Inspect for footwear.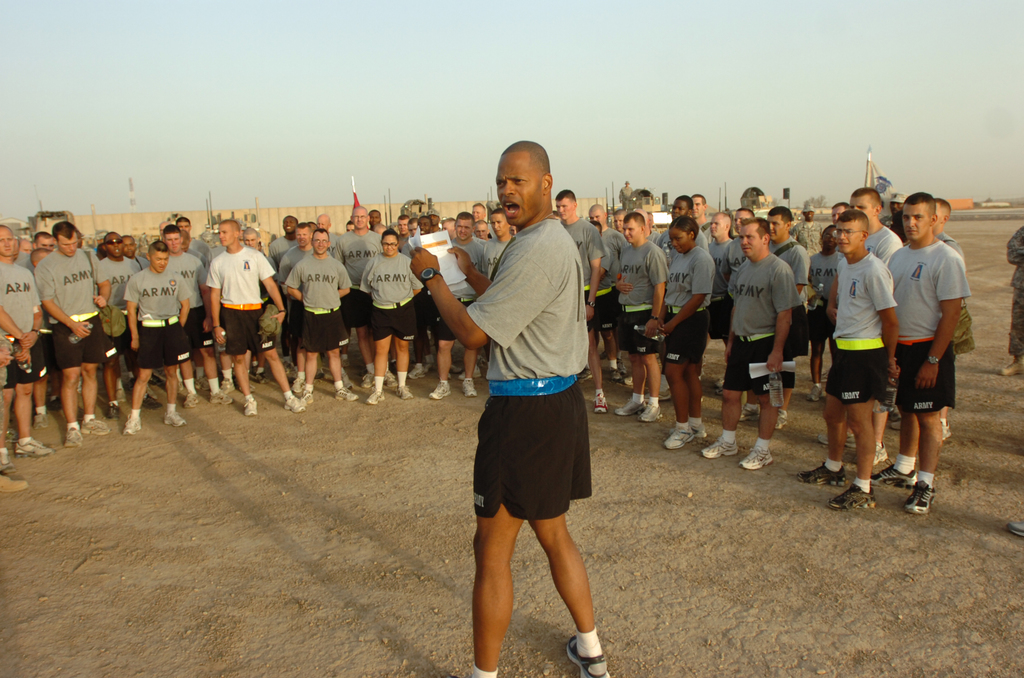
Inspection: region(613, 392, 647, 415).
